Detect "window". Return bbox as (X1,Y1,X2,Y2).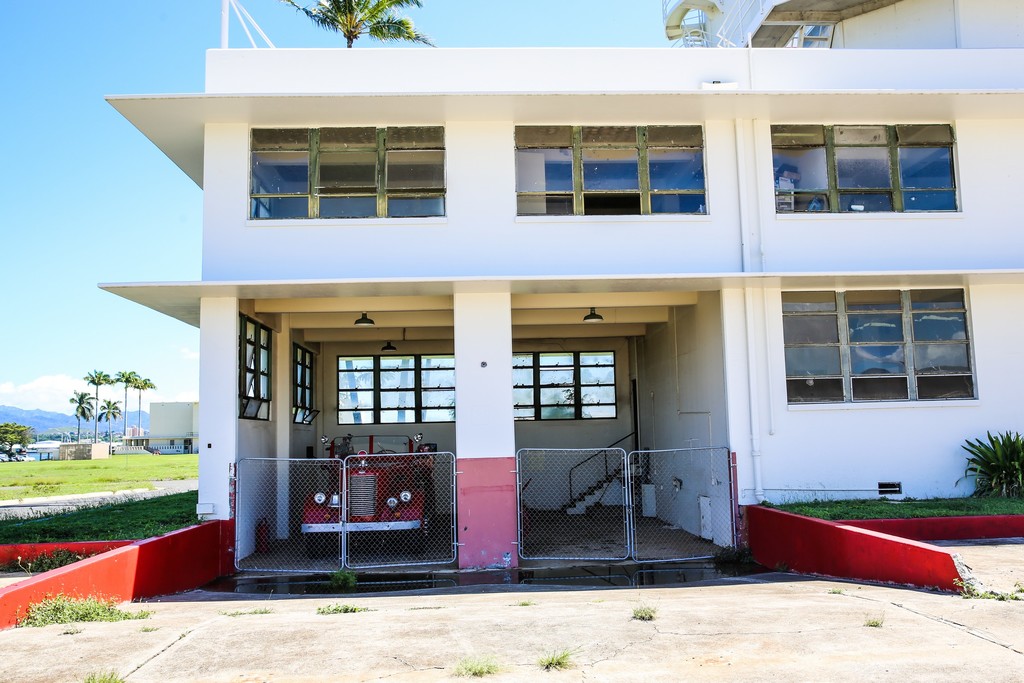
(339,357,456,422).
